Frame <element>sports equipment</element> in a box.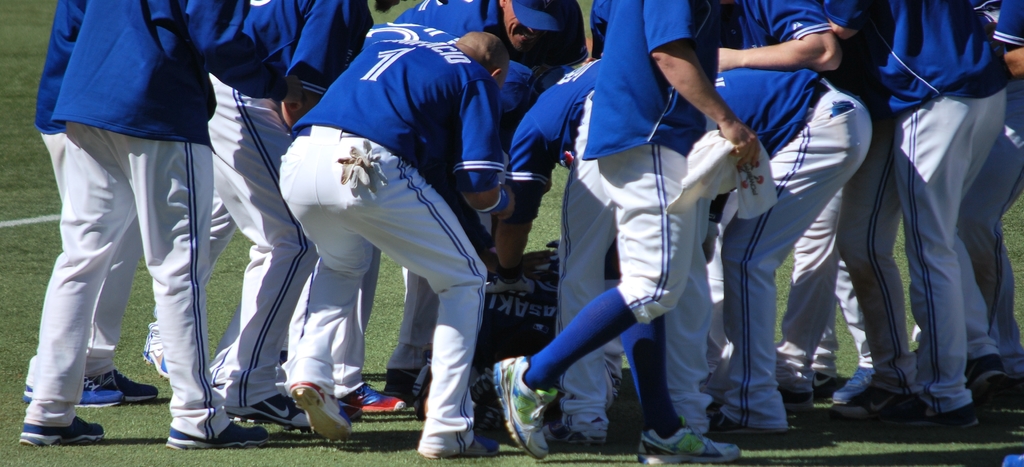
BBox(79, 365, 164, 401).
